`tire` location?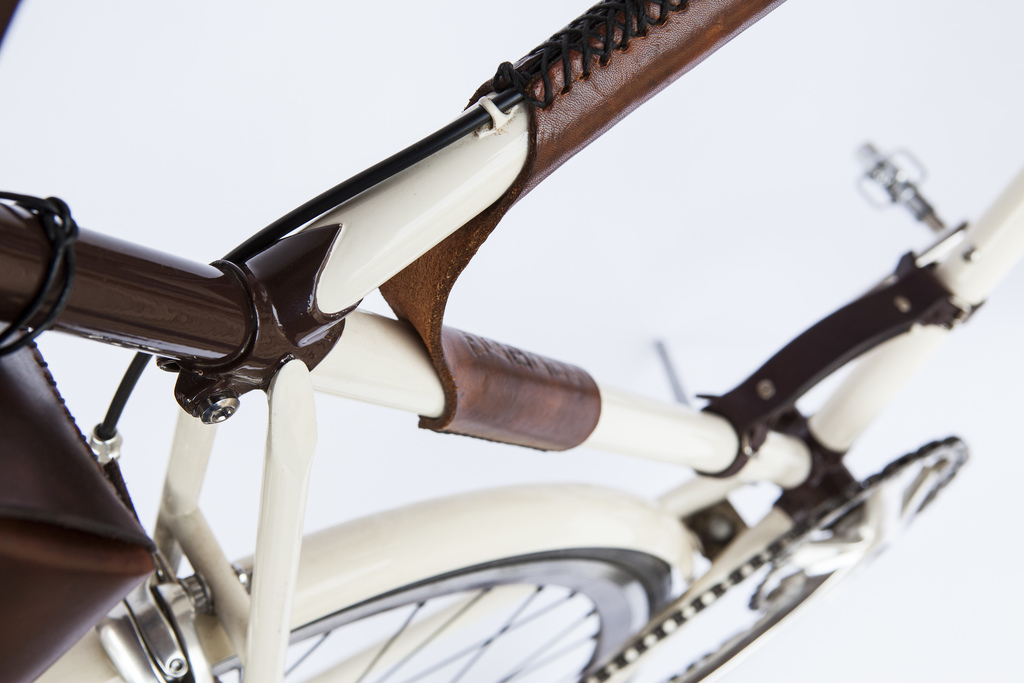
[x1=140, y1=548, x2=676, y2=682]
